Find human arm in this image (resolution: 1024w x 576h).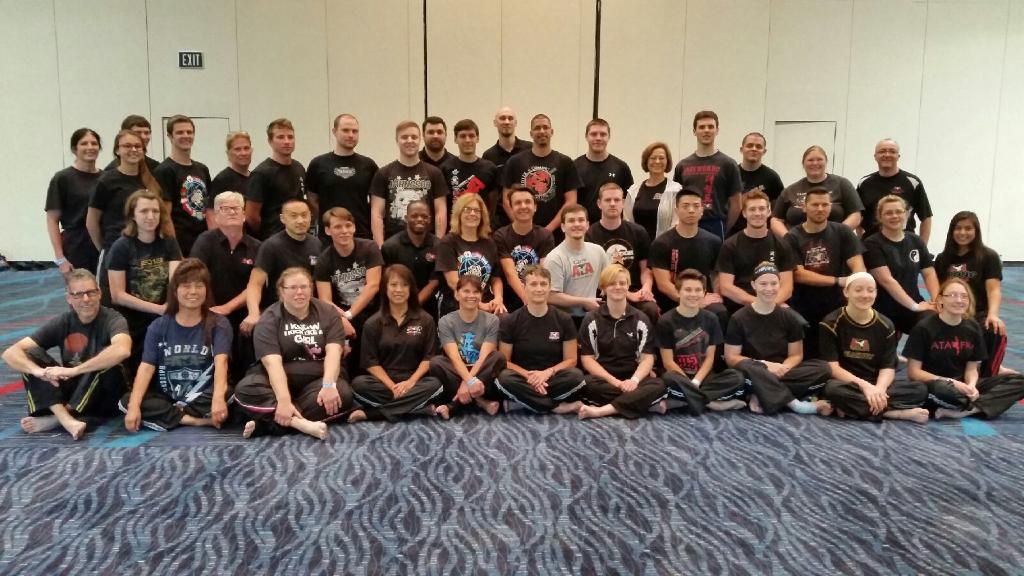
(45, 310, 133, 378).
